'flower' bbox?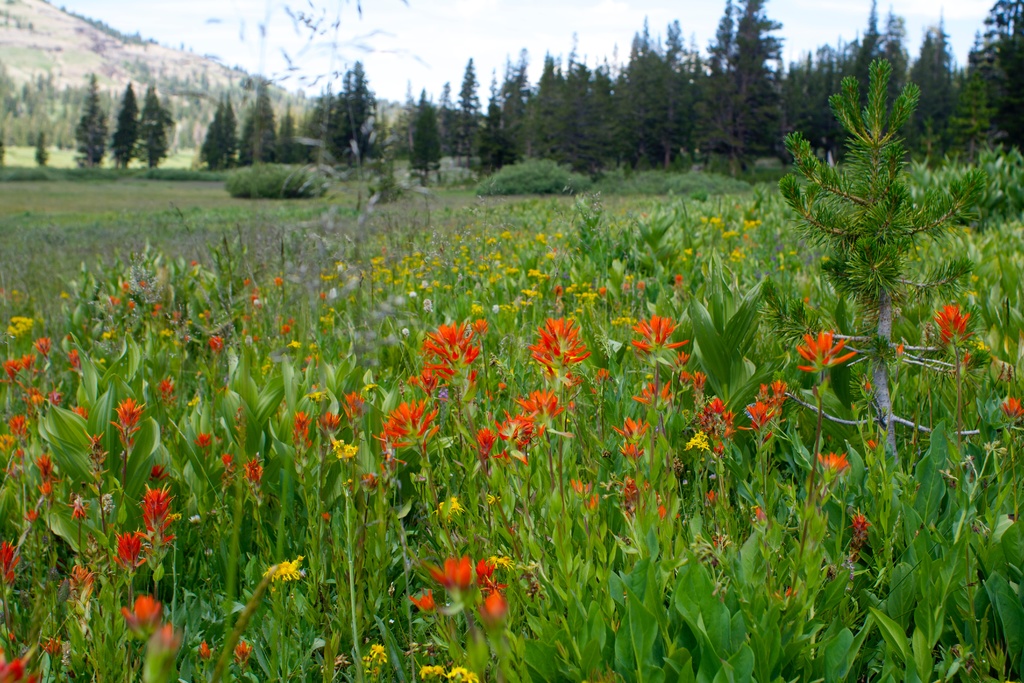
l=112, t=527, r=146, b=578
